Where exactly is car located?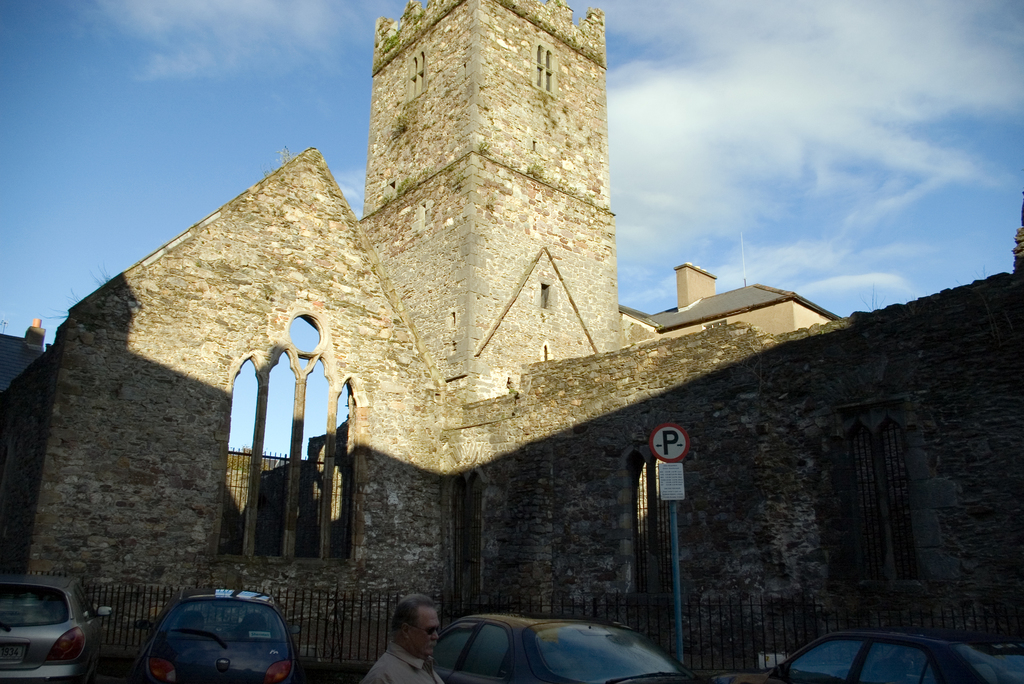
Its bounding box is pyautogui.locateOnScreen(0, 573, 106, 683).
